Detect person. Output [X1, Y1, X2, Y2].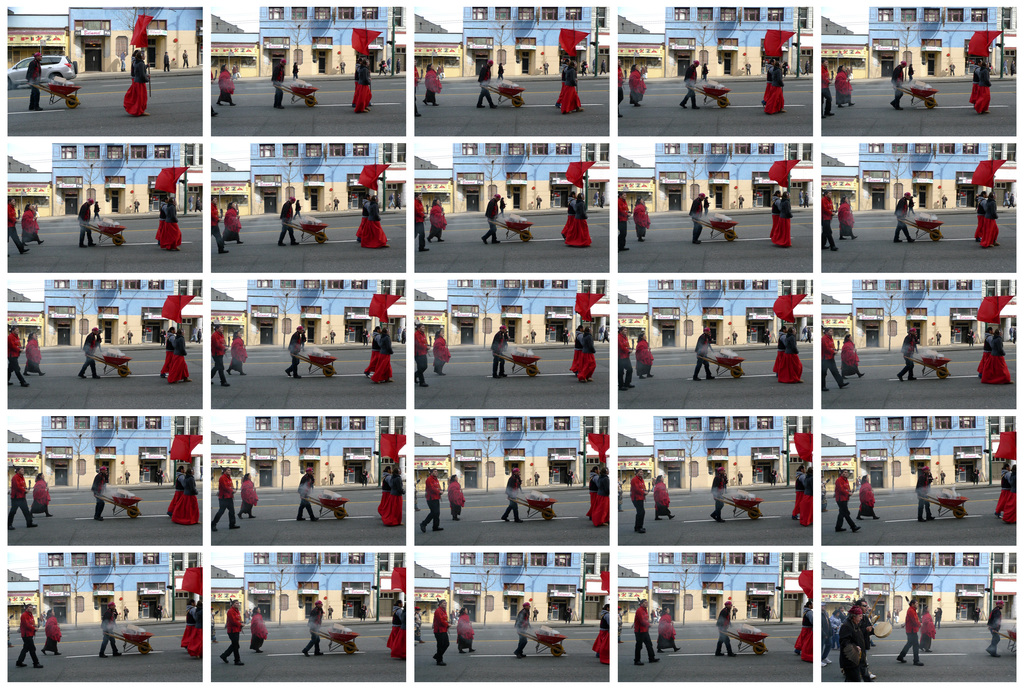
[72, 321, 104, 383].
